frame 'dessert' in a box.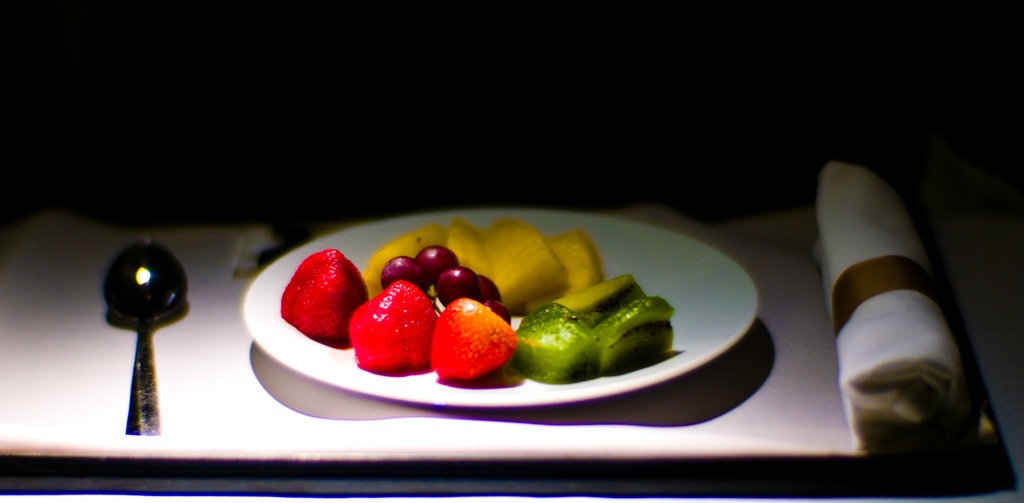
box=[428, 300, 504, 383].
